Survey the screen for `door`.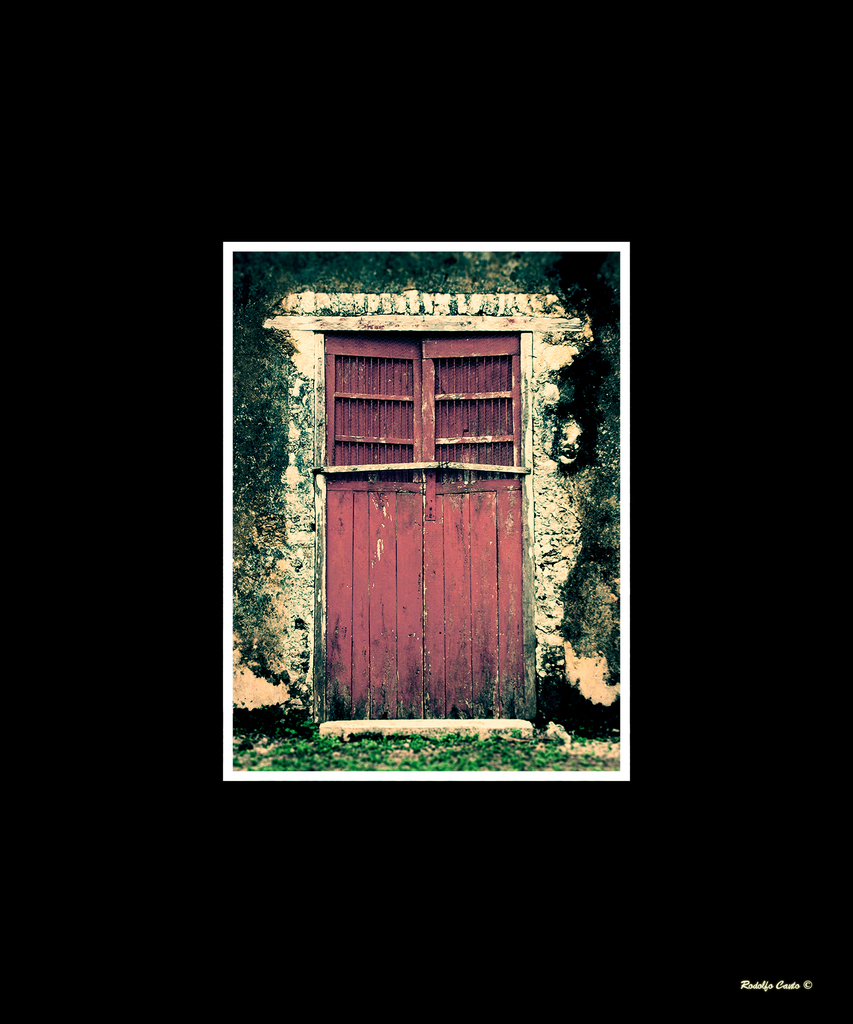
Survey found: {"x1": 325, "y1": 488, "x2": 535, "y2": 717}.
